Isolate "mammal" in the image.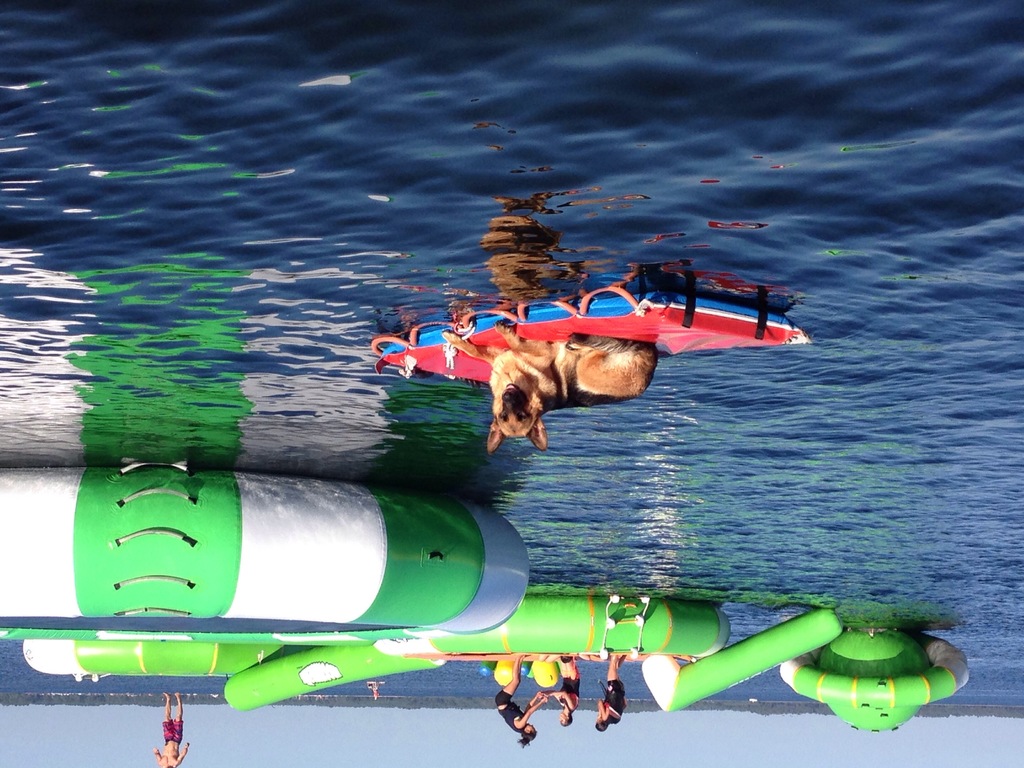
Isolated region: [550,655,583,724].
